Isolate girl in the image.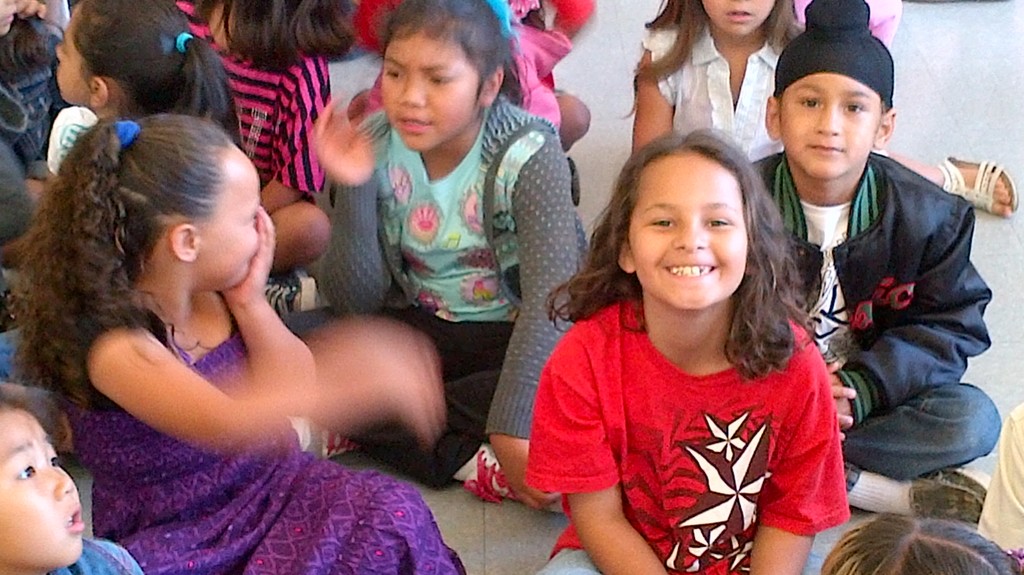
Isolated region: [x1=521, y1=124, x2=852, y2=574].
